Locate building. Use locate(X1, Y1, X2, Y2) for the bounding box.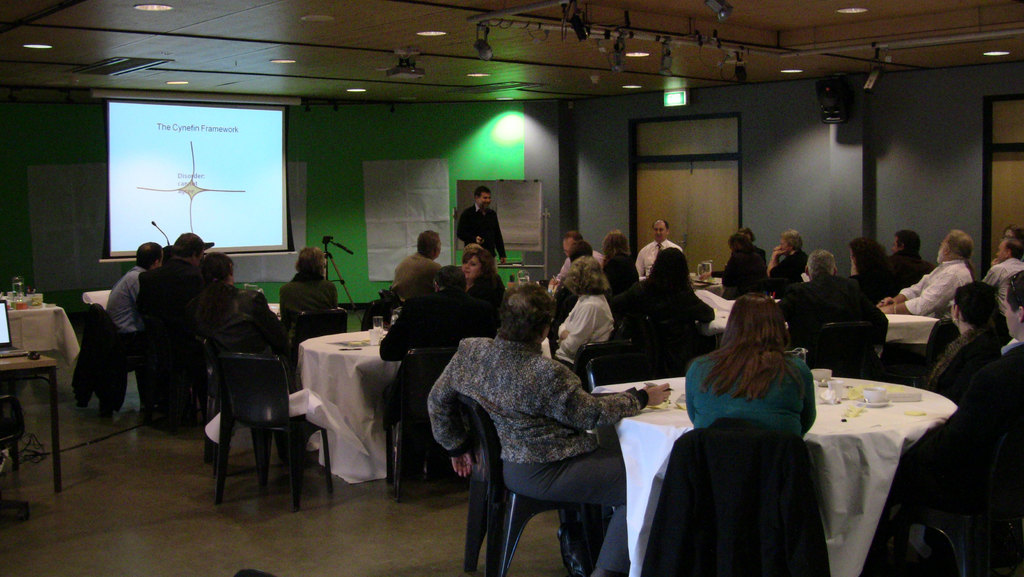
locate(1, 0, 1019, 576).
